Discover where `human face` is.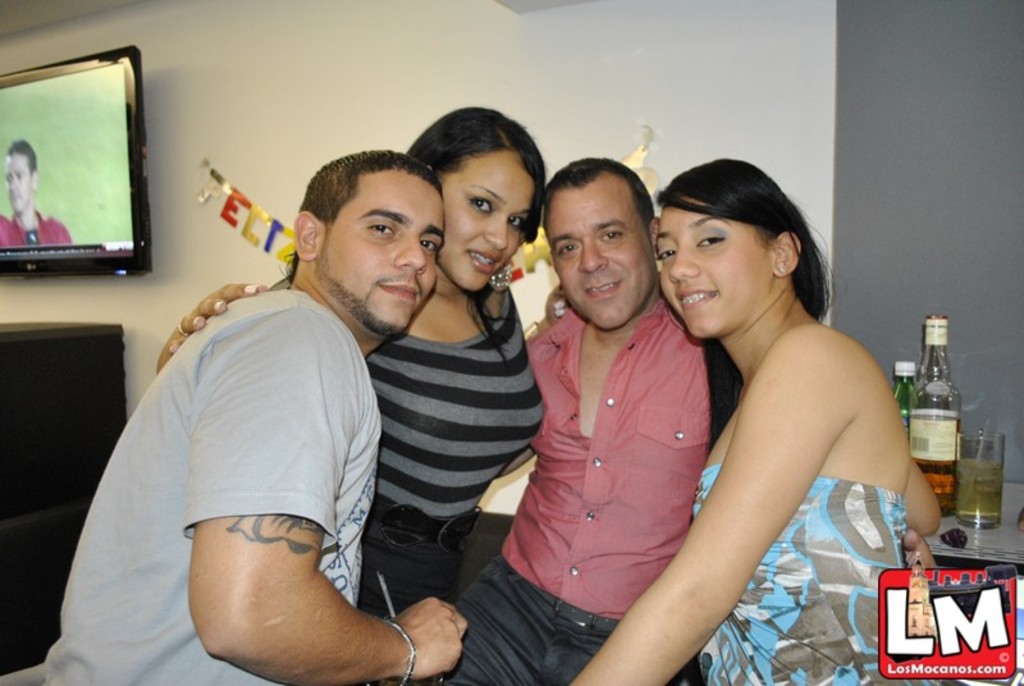
Discovered at bbox(434, 148, 535, 292).
